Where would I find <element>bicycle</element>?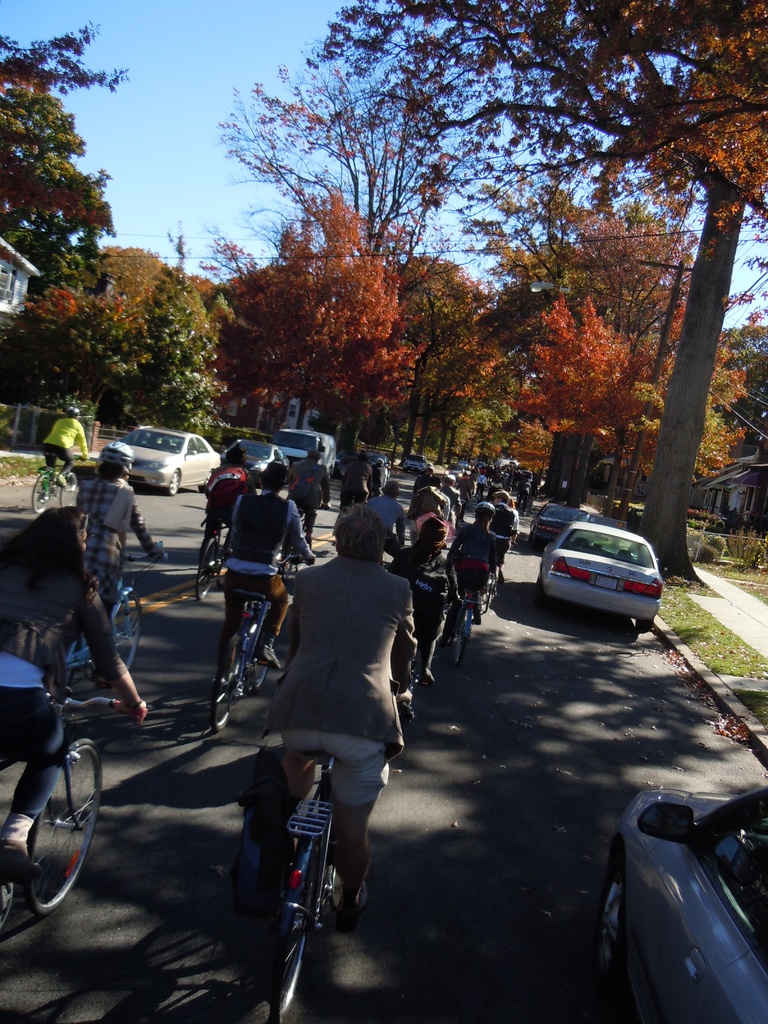
At <region>255, 718, 376, 970</region>.
